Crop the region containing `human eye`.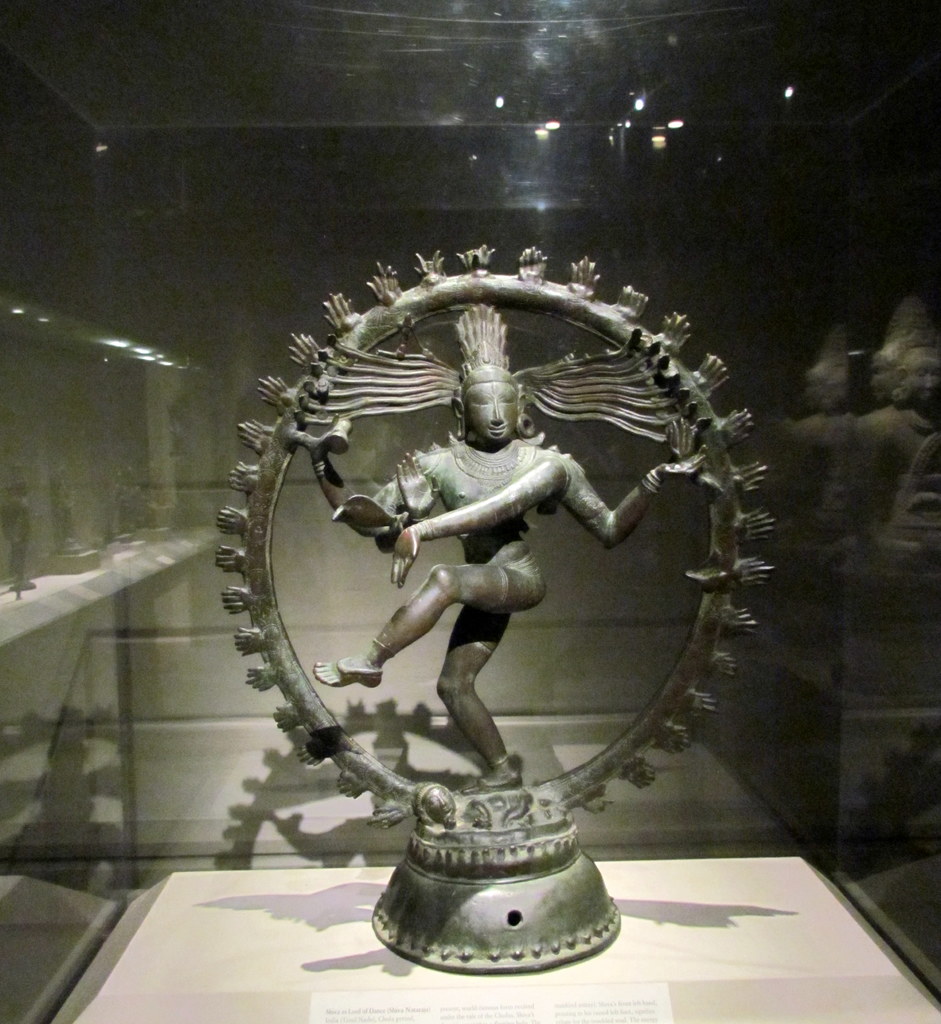
Crop region: 500 394 516 403.
